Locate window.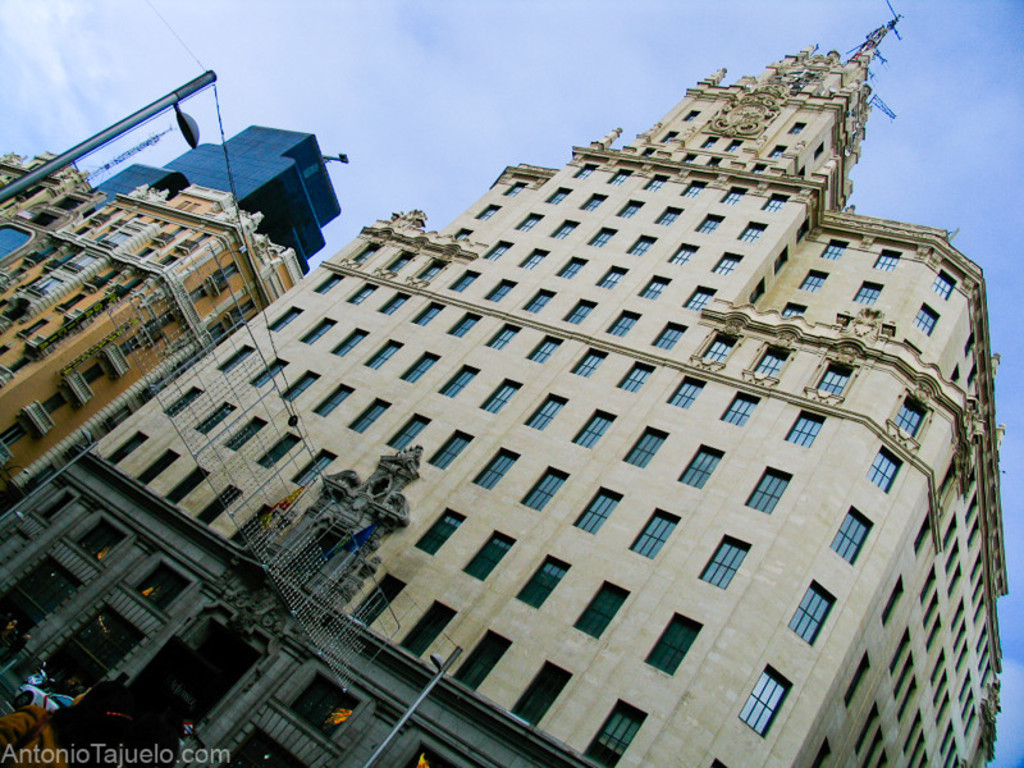
Bounding box: {"x1": 969, "y1": 369, "x2": 979, "y2": 388}.
